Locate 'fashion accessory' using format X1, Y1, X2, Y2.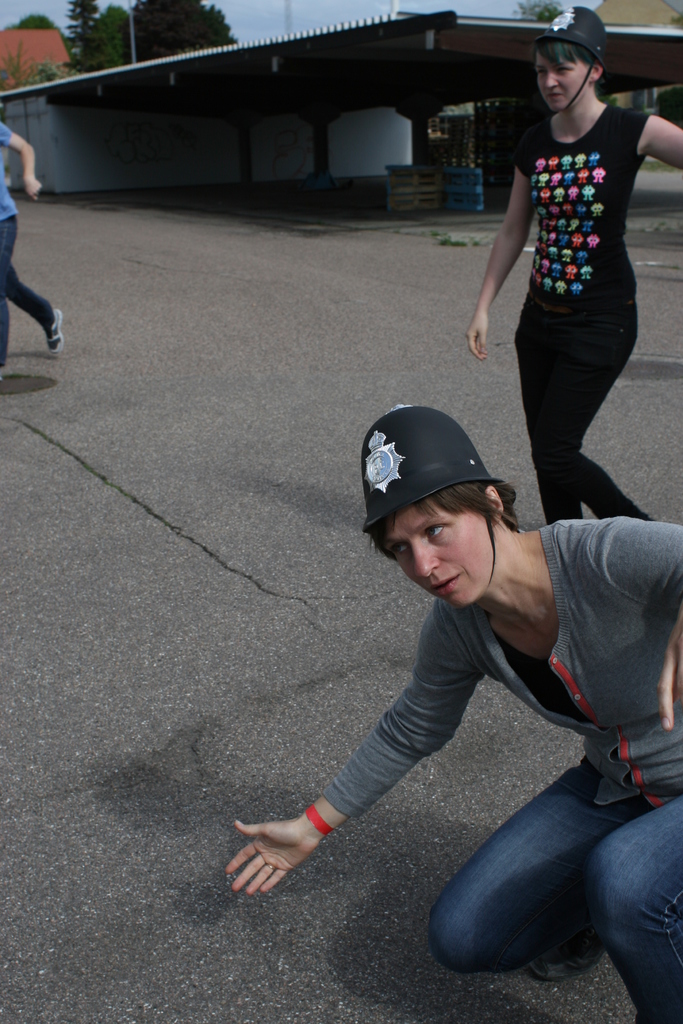
362, 406, 507, 588.
